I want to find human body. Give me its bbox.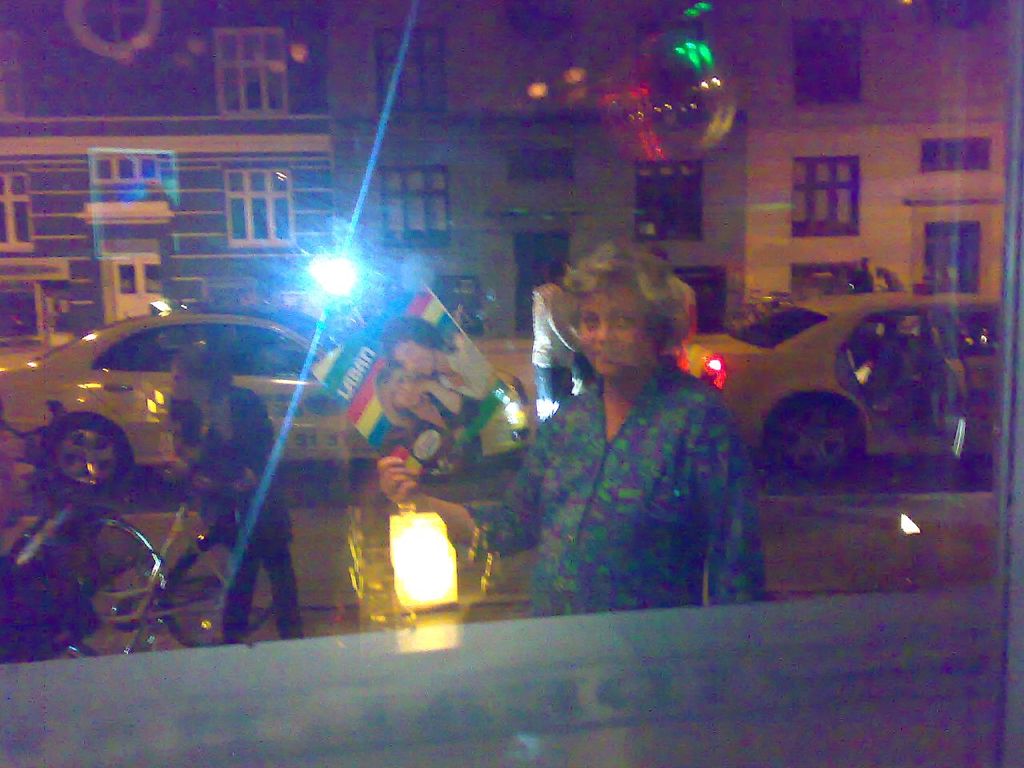
region(502, 228, 770, 614).
